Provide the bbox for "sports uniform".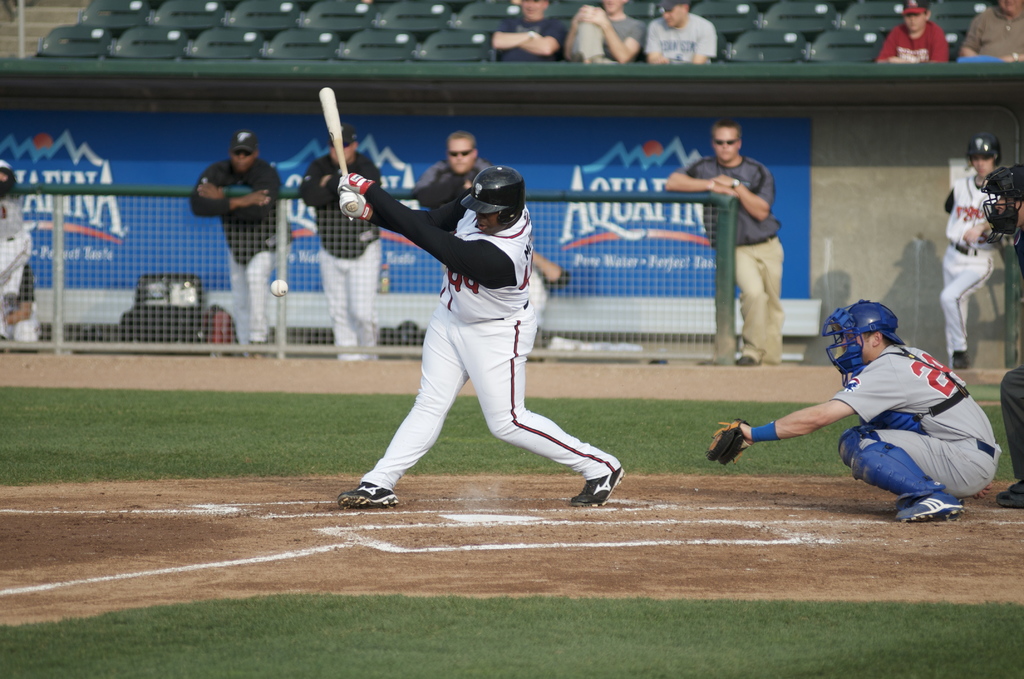
(left=497, top=3, right=572, bottom=61).
